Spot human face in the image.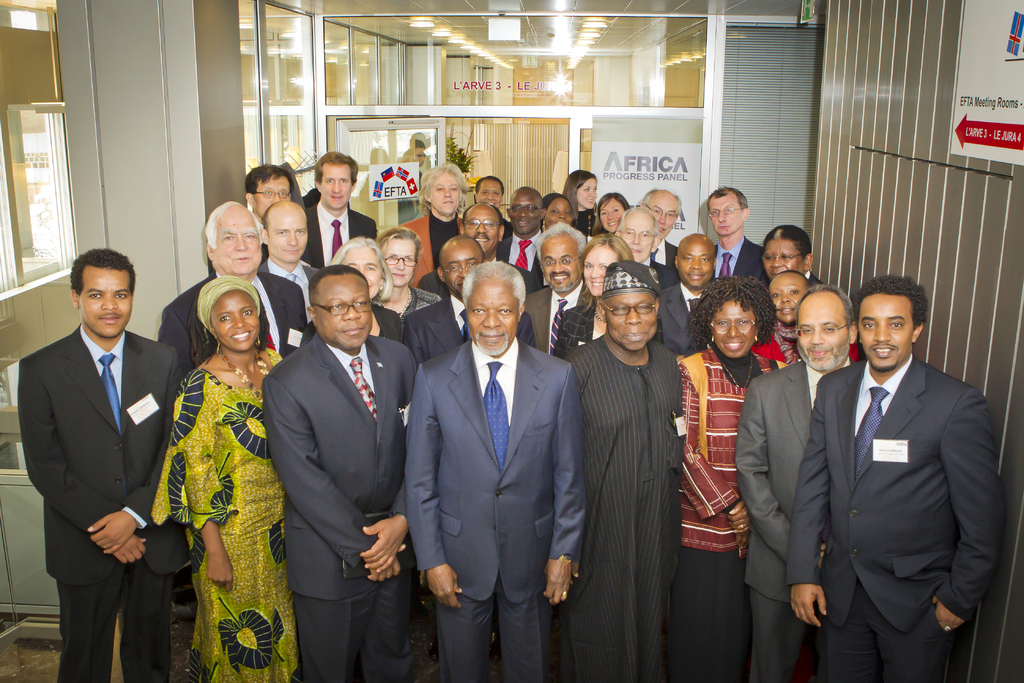
human face found at {"x1": 675, "y1": 241, "x2": 714, "y2": 287}.
